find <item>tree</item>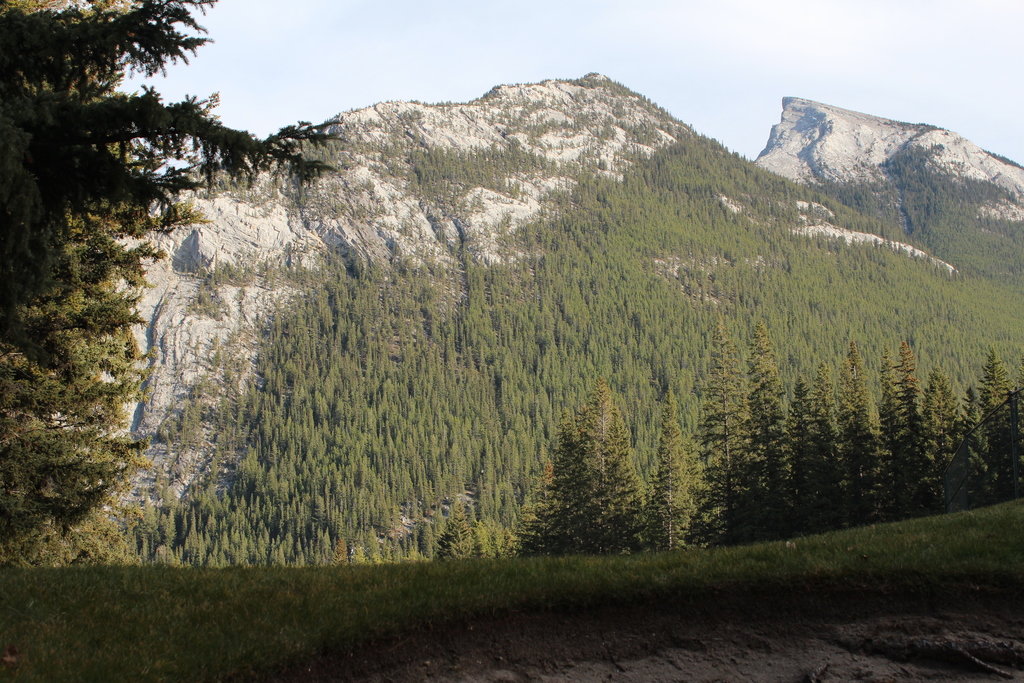
<region>0, 0, 346, 575</region>
